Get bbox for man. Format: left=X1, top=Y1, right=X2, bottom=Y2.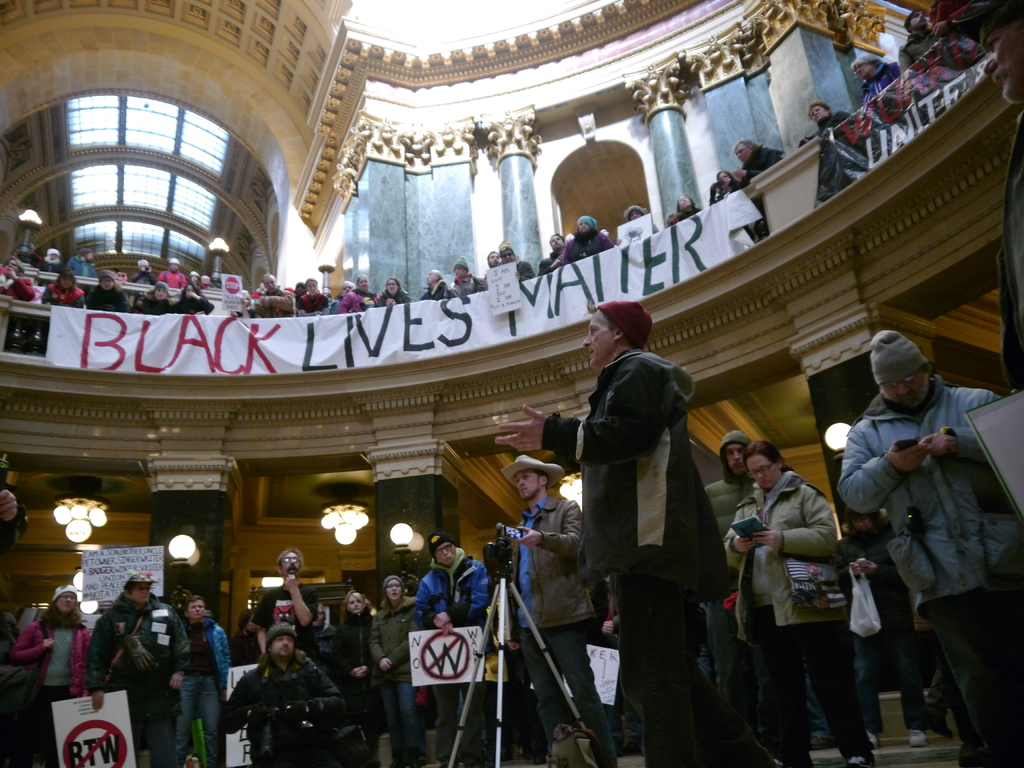
left=418, top=269, right=450, bottom=299.
